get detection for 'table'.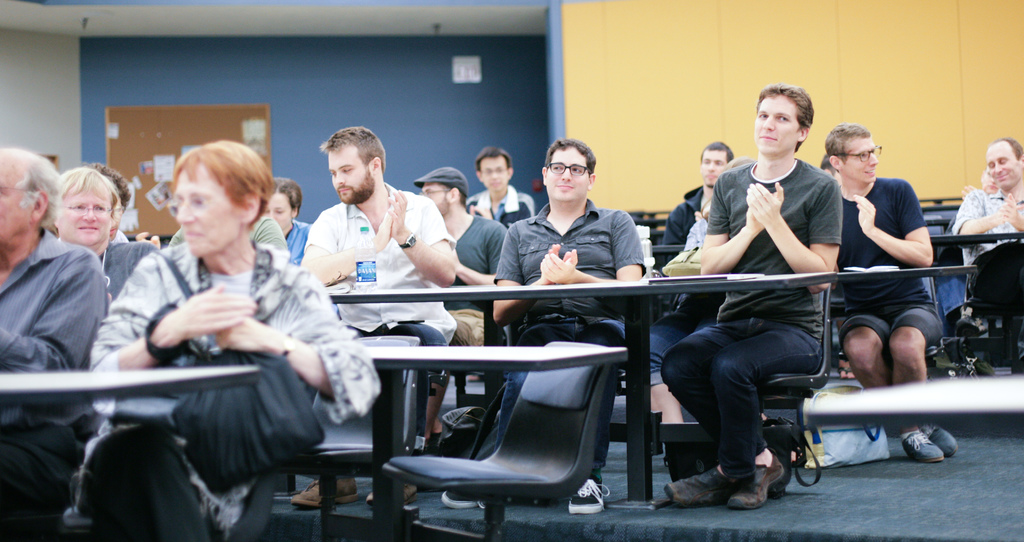
Detection: box=[791, 370, 1023, 448].
